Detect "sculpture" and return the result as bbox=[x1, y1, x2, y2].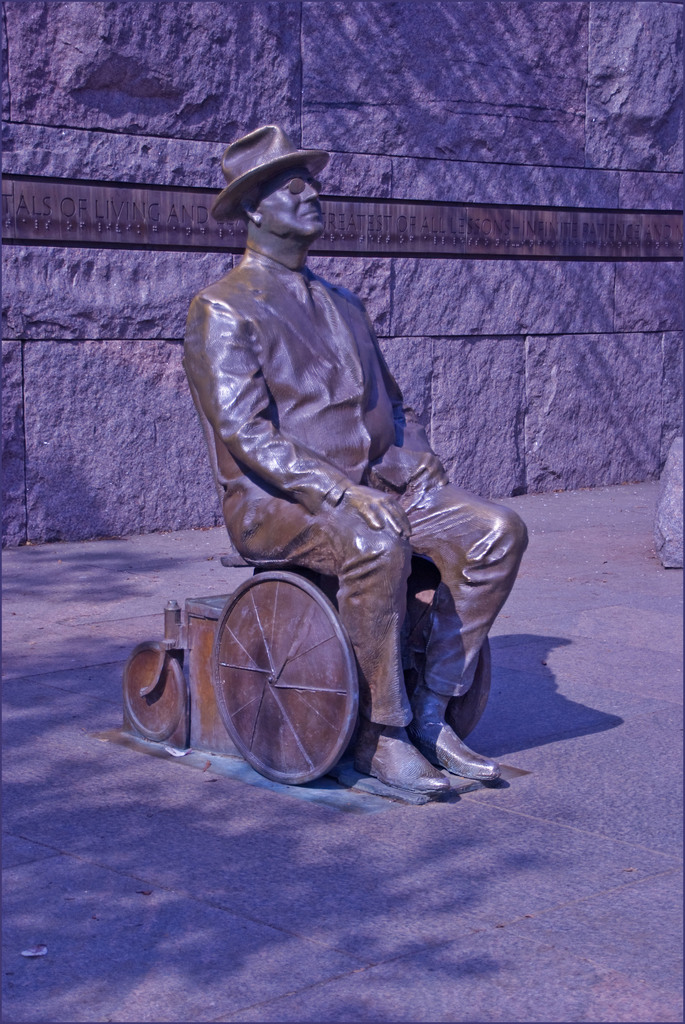
bbox=[116, 129, 534, 804].
